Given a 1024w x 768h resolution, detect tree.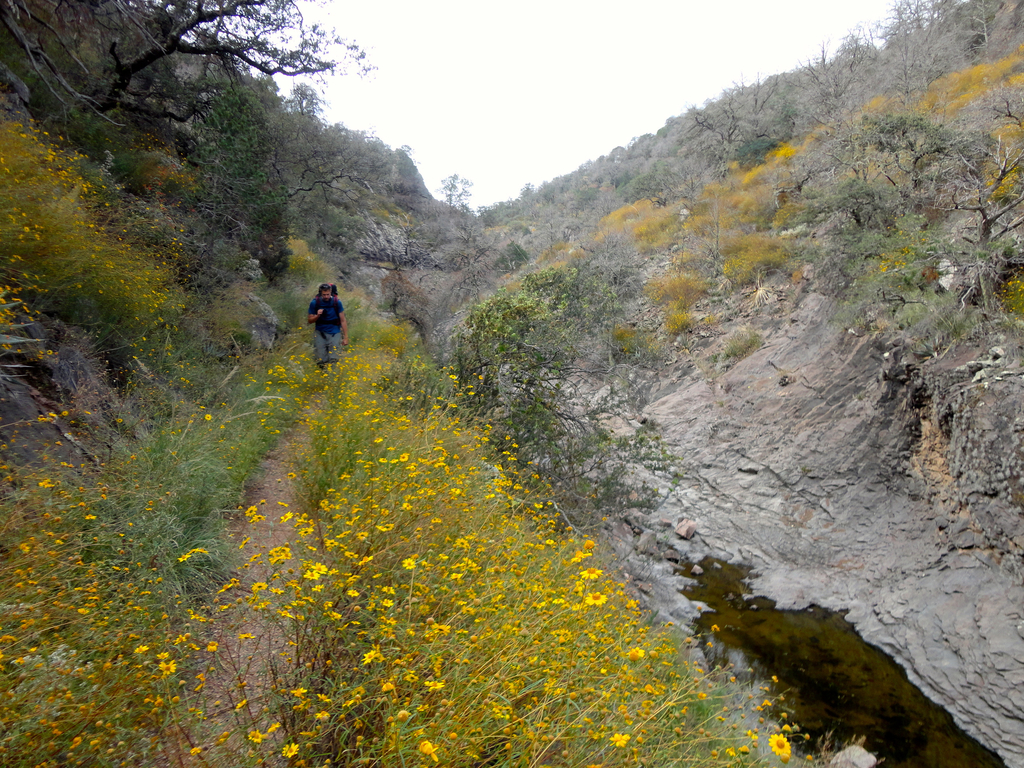
80:0:376:114.
